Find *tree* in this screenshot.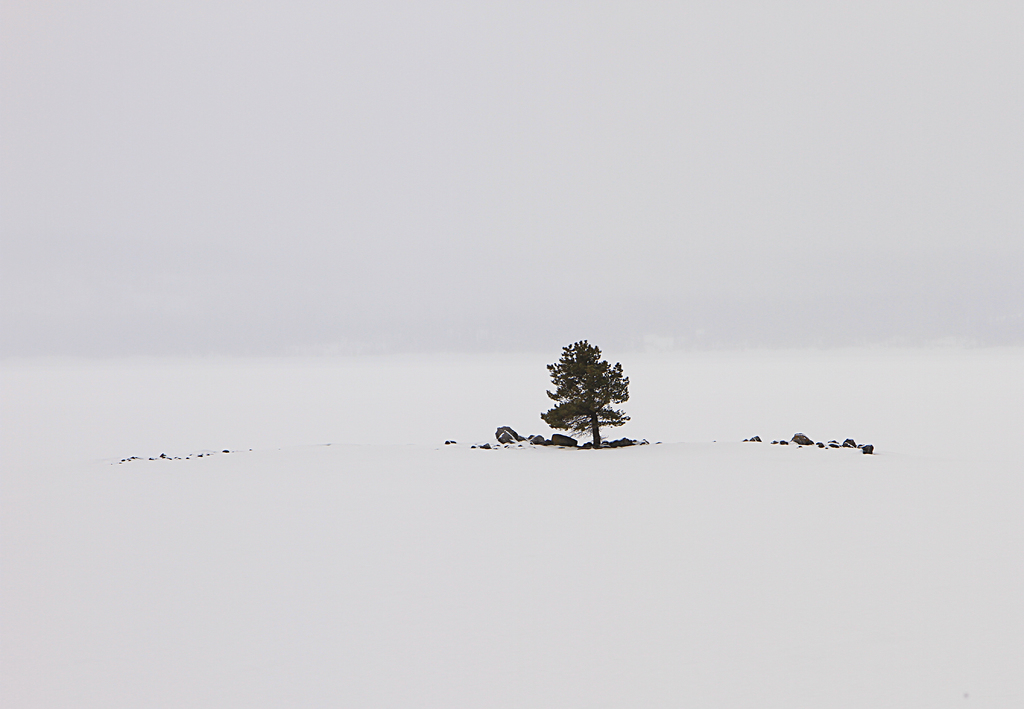
The bounding box for *tree* is <bbox>535, 329, 637, 445</bbox>.
